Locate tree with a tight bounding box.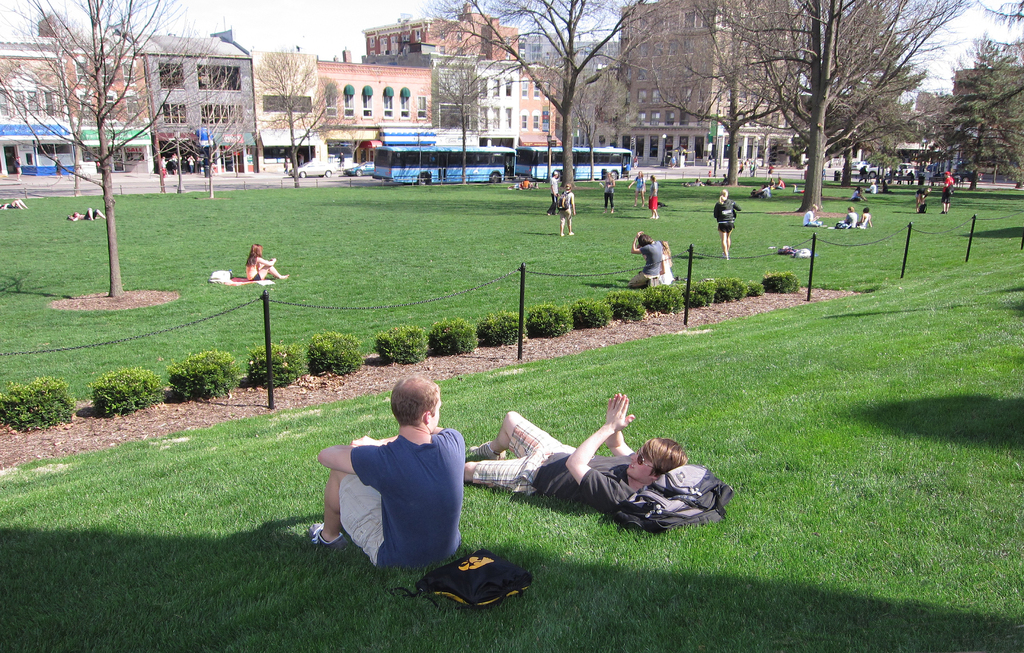
crop(924, 0, 1023, 187).
